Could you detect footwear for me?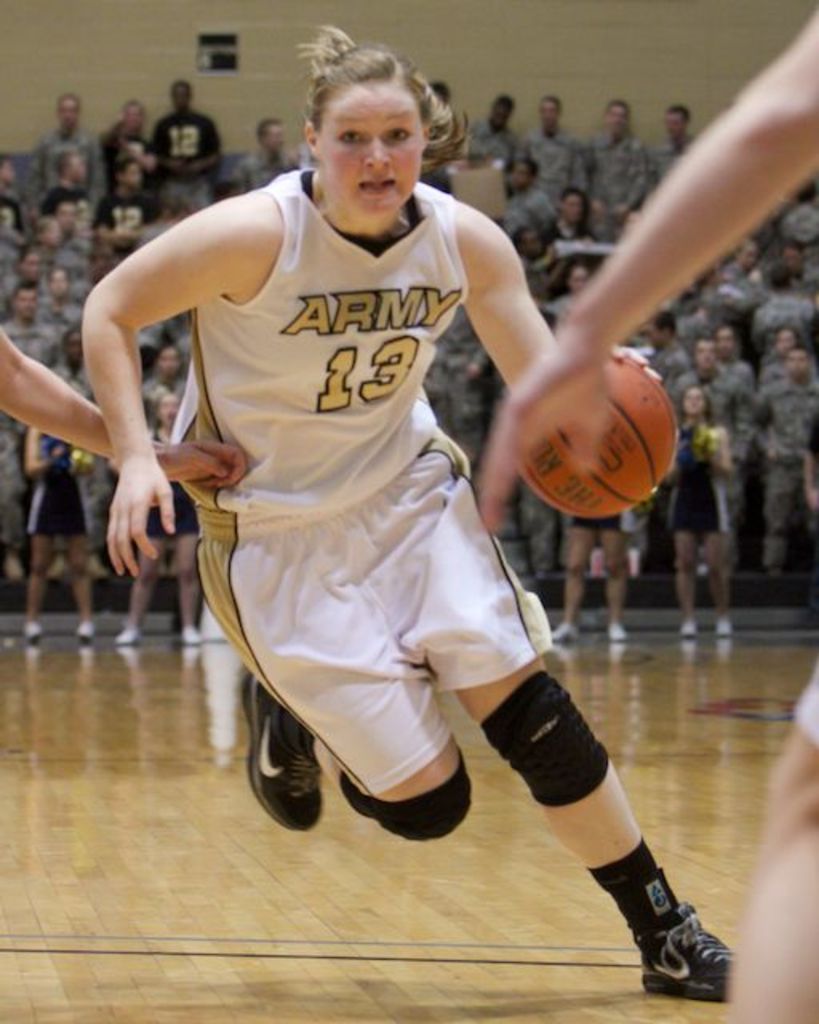
Detection result: bbox=(713, 618, 733, 638).
